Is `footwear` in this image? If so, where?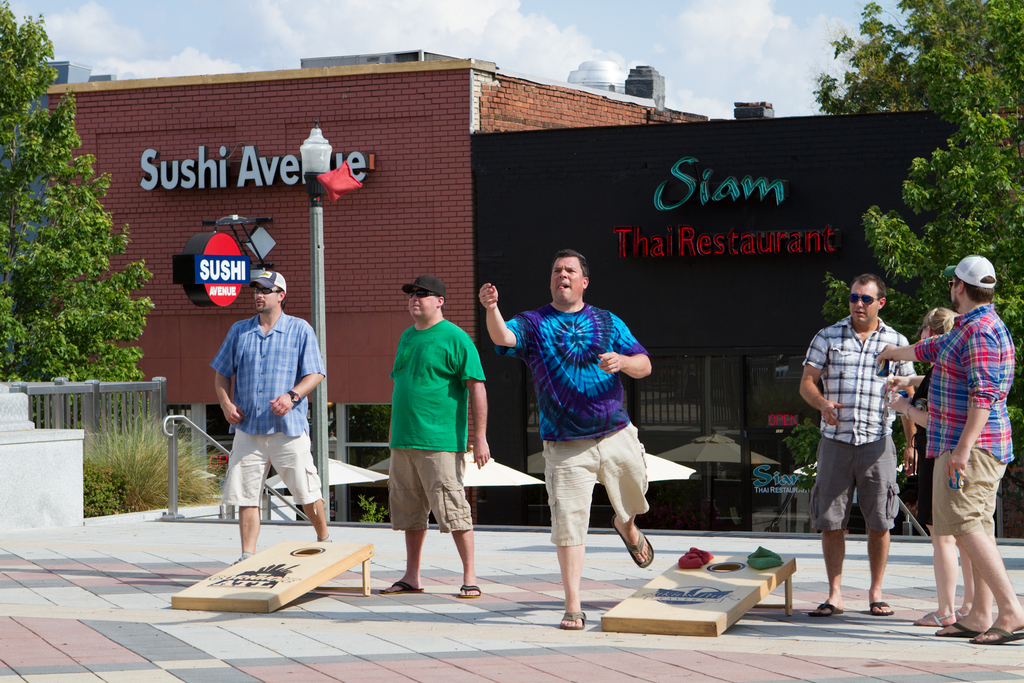
Yes, at <box>556,609,589,627</box>.
